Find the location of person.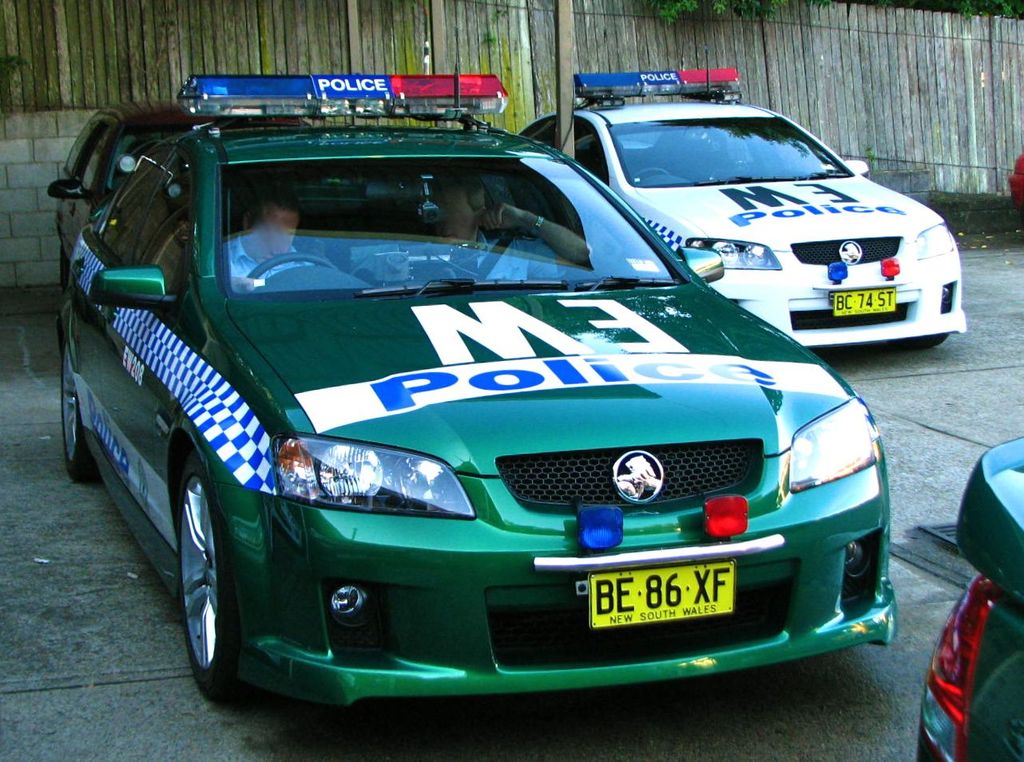
Location: (431, 171, 526, 278).
